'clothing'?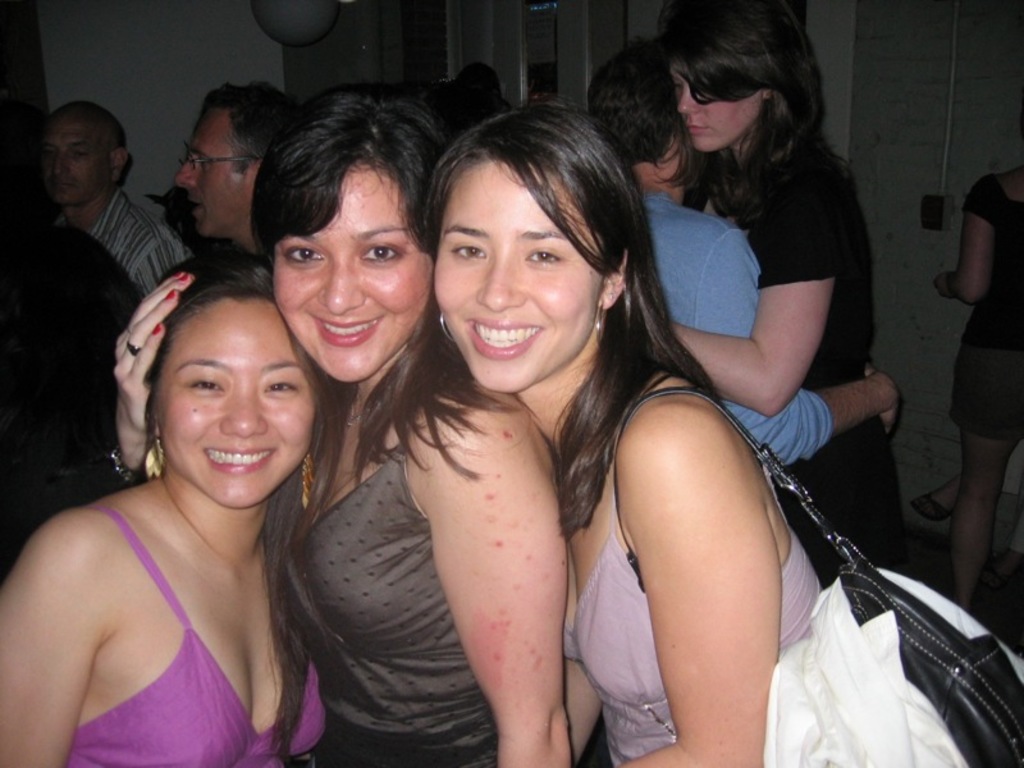
locate(966, 170, 1023, 449)
